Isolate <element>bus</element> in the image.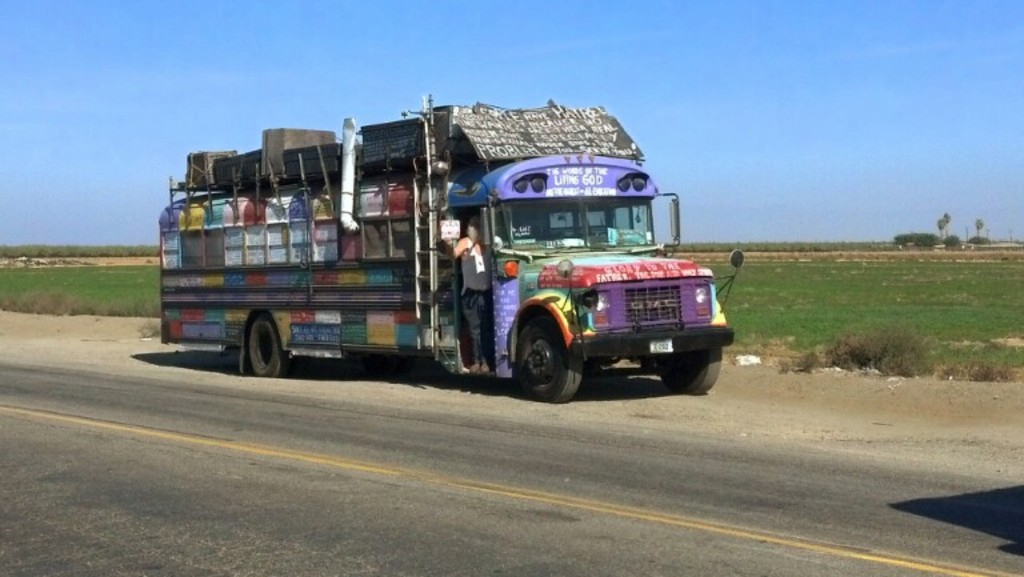
Isolated region: x1=159 y1=99 x2=743 y2=397.
